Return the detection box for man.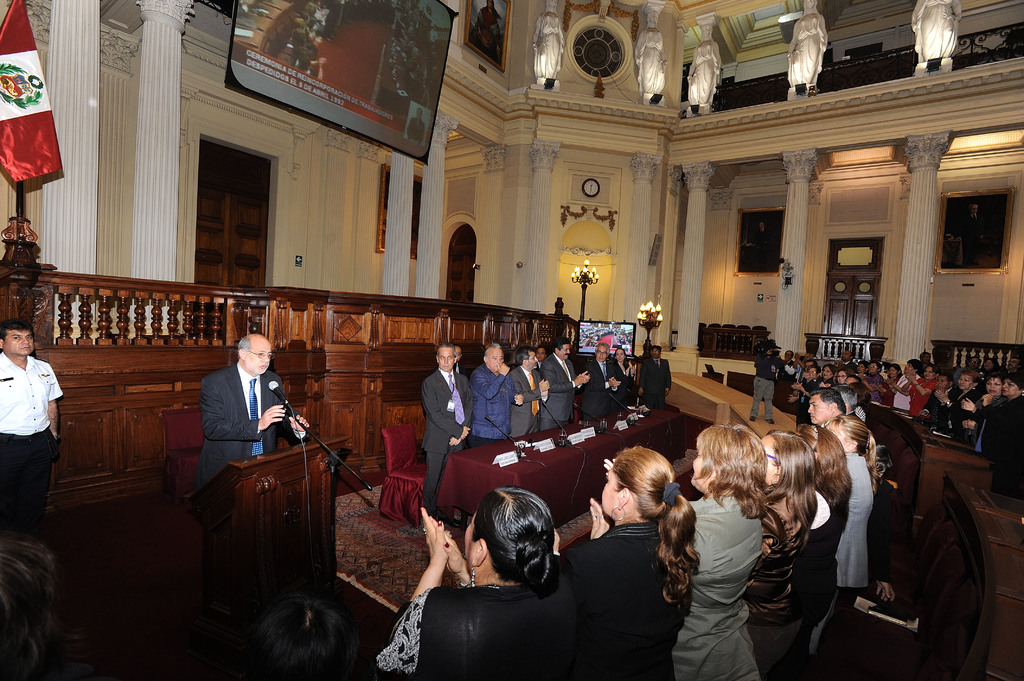
l=424, t=340, r=472, b=504.
